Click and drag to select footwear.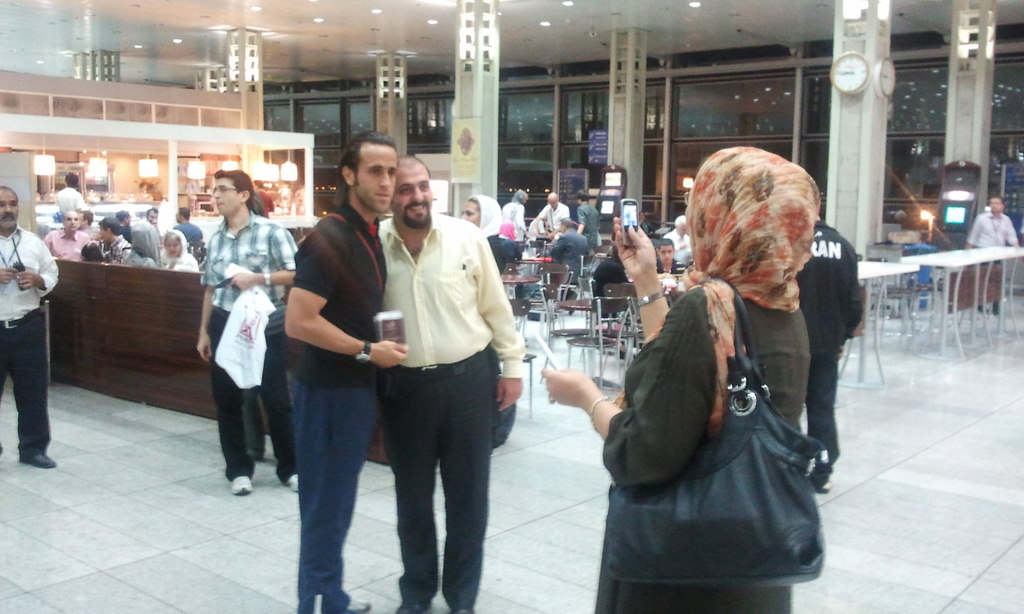
Selection: l=288, t=467, r=305, b=497.
